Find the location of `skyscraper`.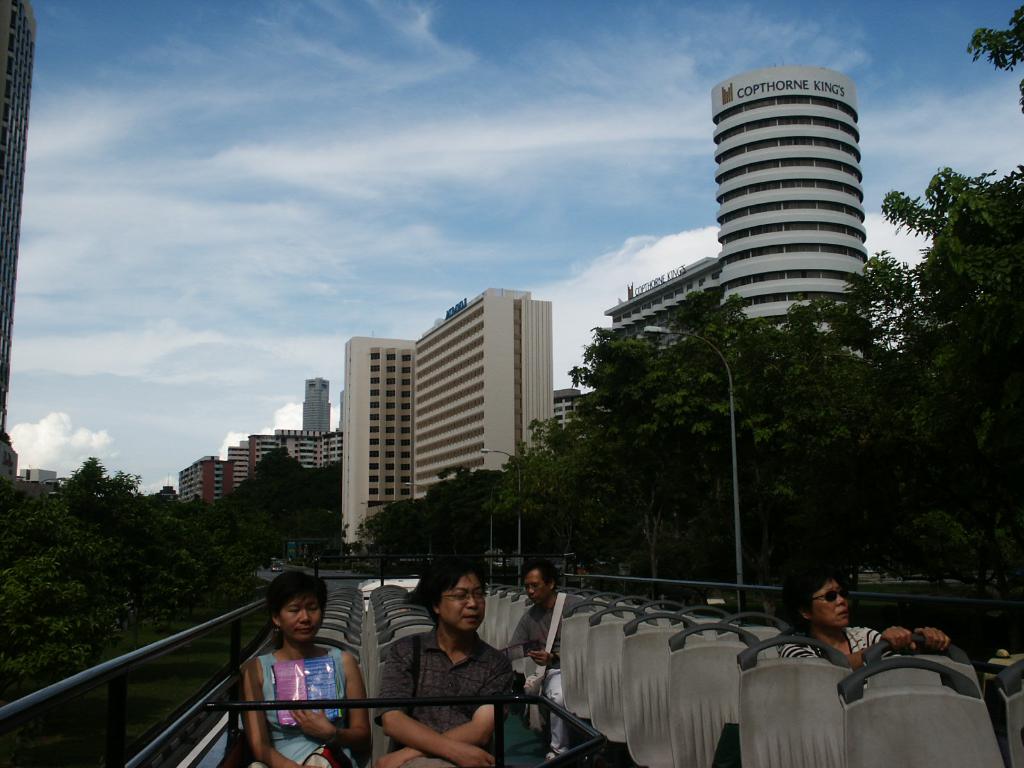
Location: (410,285,552,499).
